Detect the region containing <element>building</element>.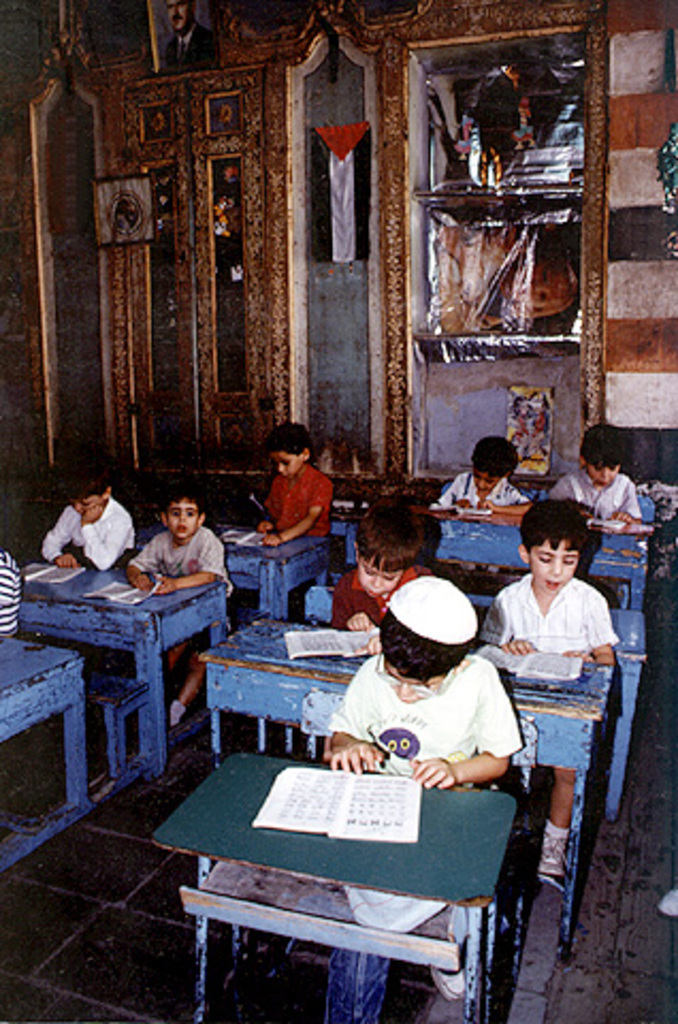
(0, 0, 676, 1022).
